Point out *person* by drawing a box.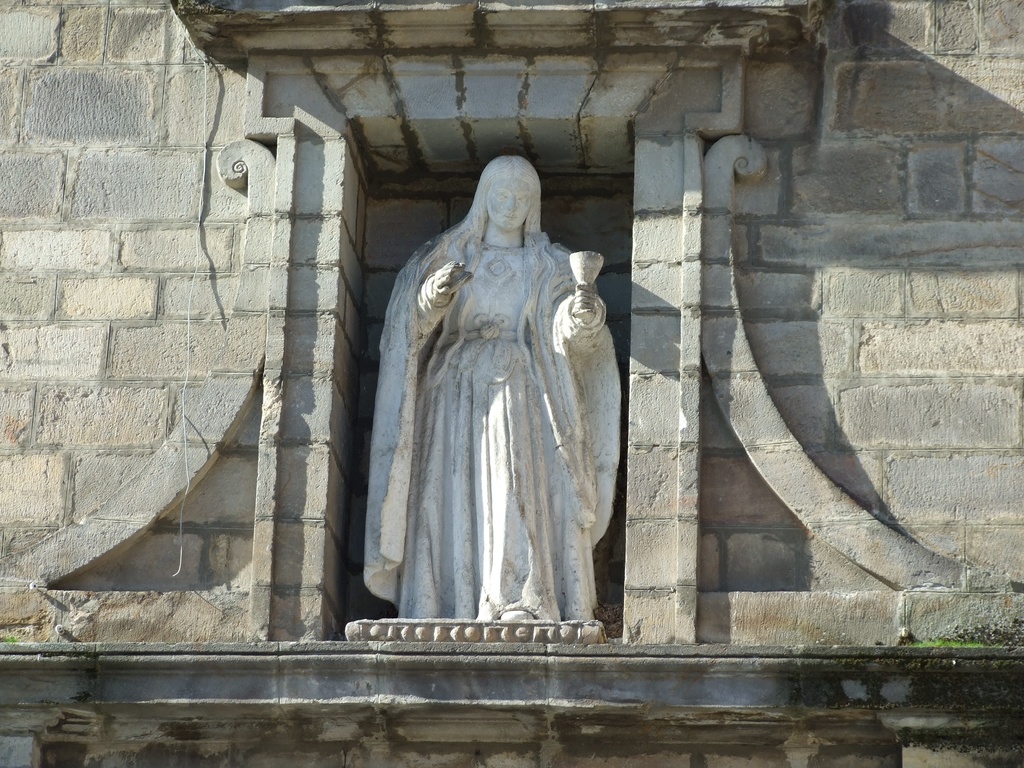
x1=363, y1=149, x2=627, y2=649.
